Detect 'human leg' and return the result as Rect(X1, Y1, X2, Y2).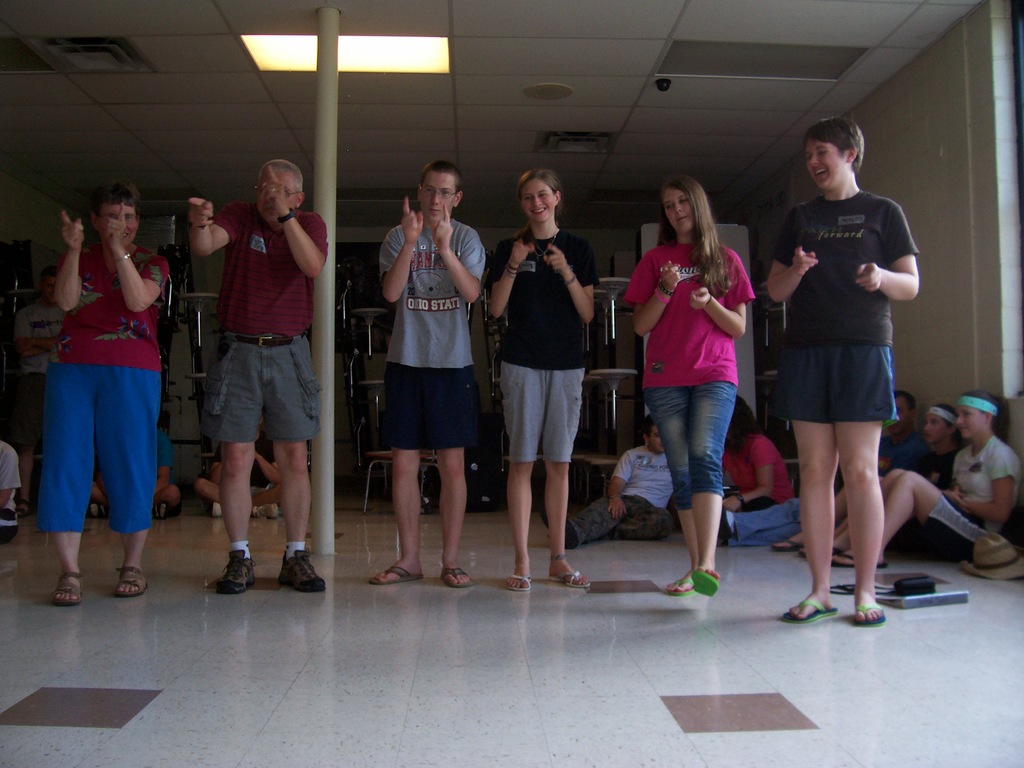
Rect(442, 342, 468, 584).
